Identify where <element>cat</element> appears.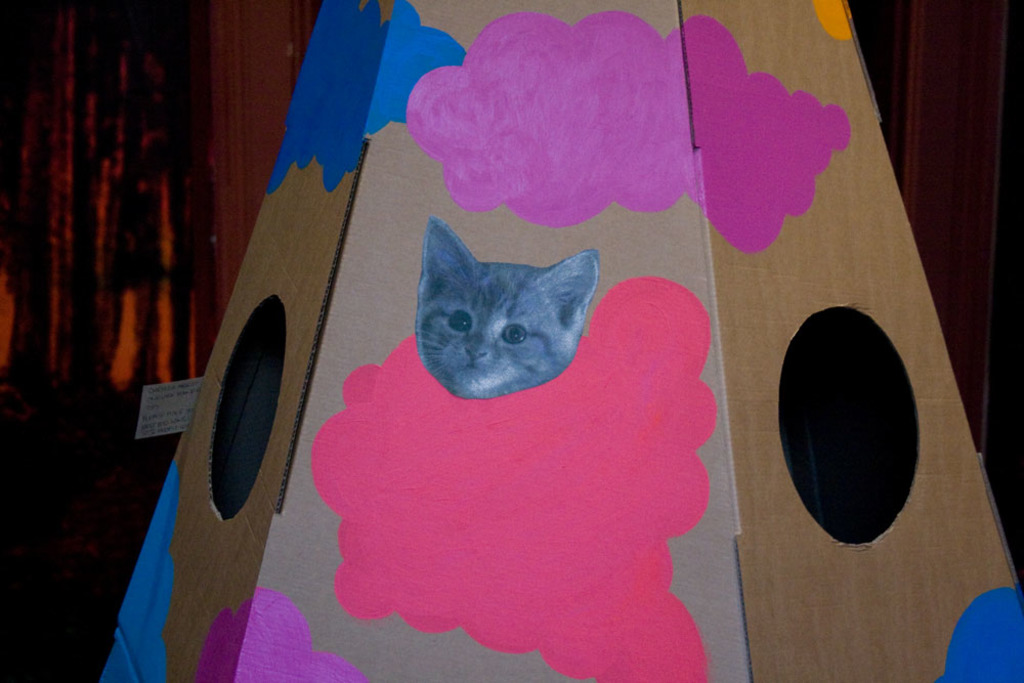
Appears at [413,216,595,399].
